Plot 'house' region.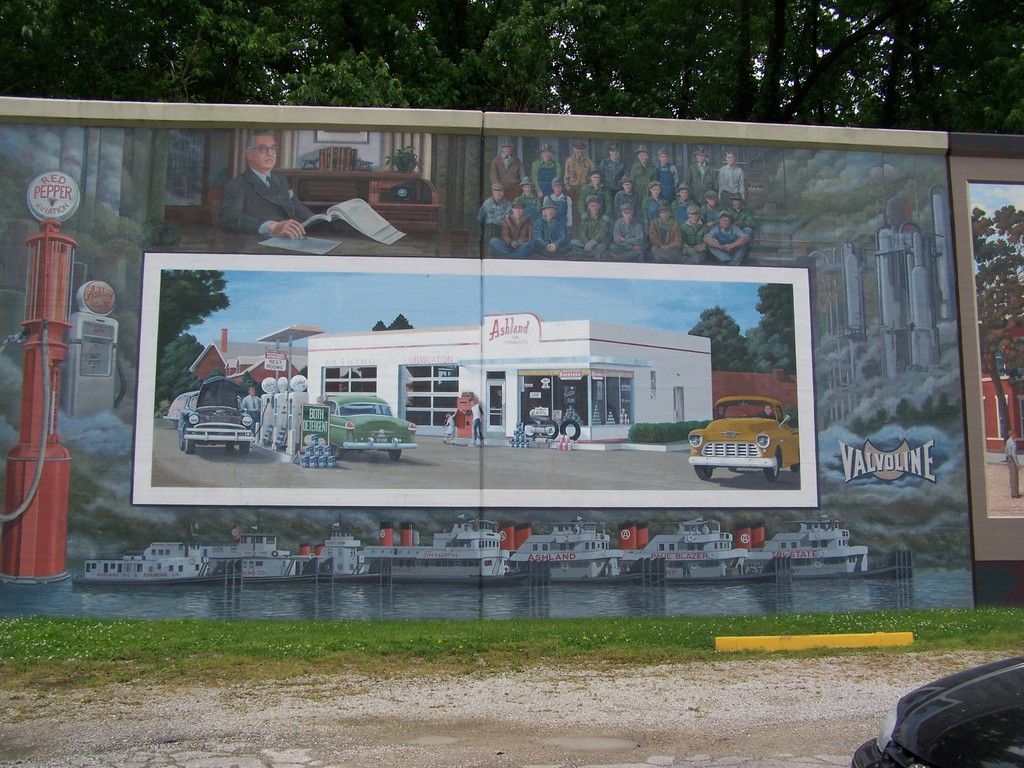
Plotted at select_region(303, 305, 720, 449).
